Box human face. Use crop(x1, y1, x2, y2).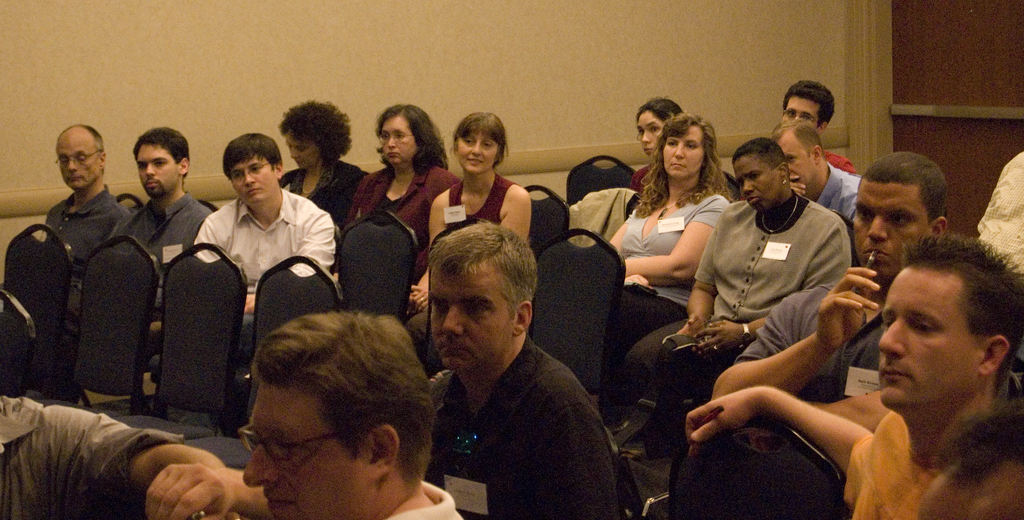
crop(53, 133, 102, 188).
